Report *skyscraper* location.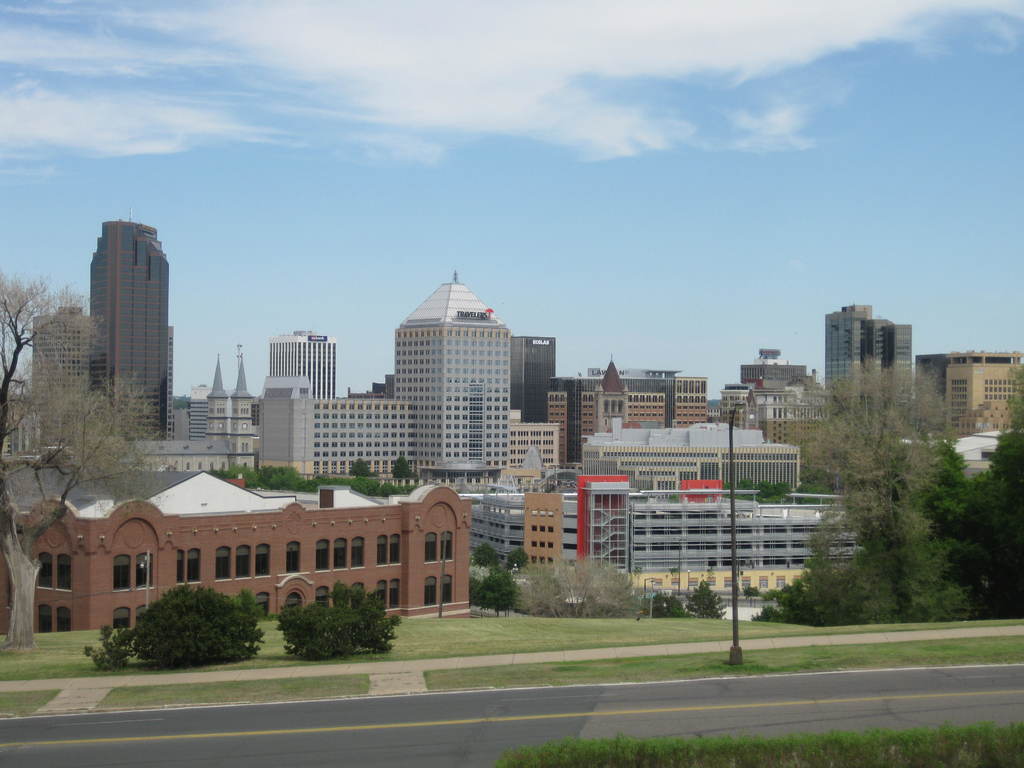
Report: {"left": 271, "top": 331, "right": 335, "bottom": 397}.
